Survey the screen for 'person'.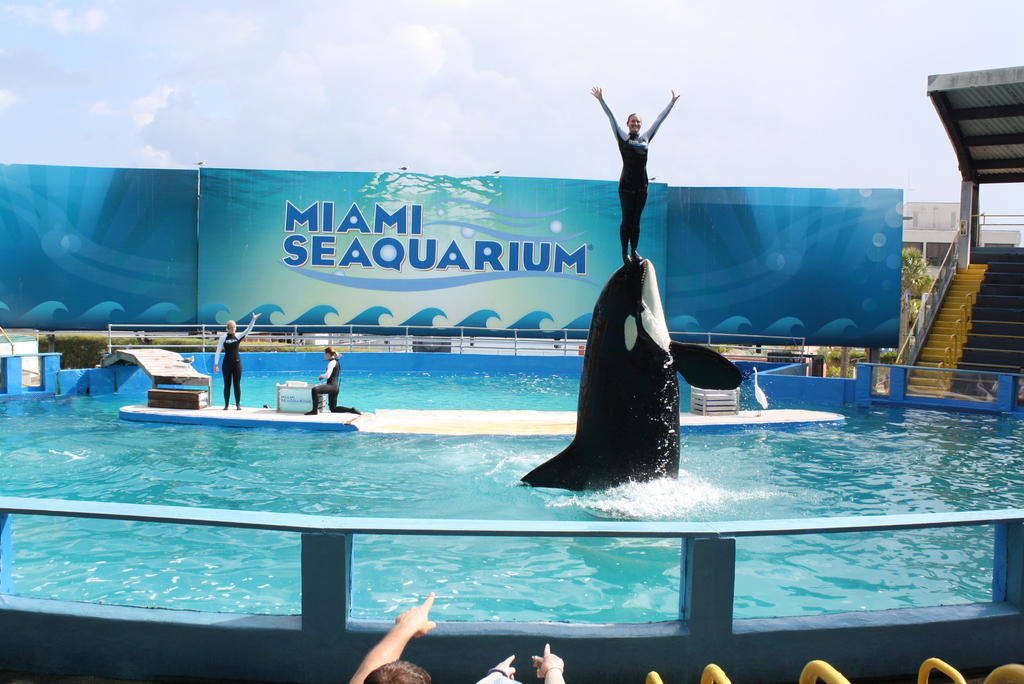
Survey found: select_region(341, 585, 436, 683).
